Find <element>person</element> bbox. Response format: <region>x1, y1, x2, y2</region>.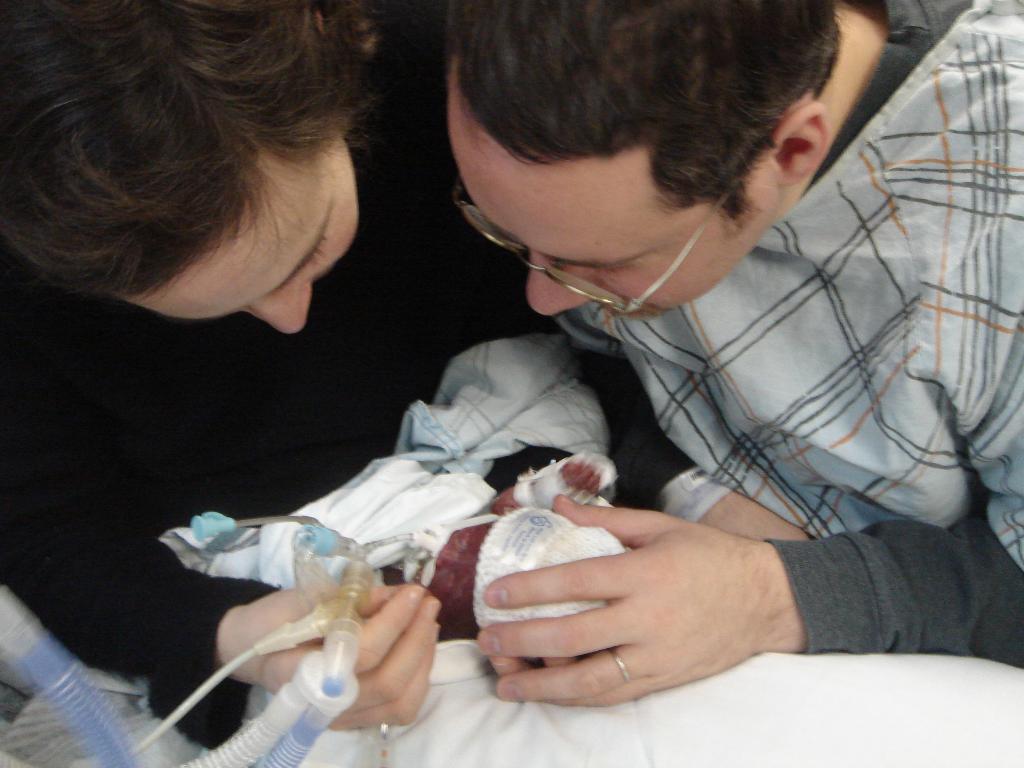
<region>442, 0, 1023, 707</region>.
